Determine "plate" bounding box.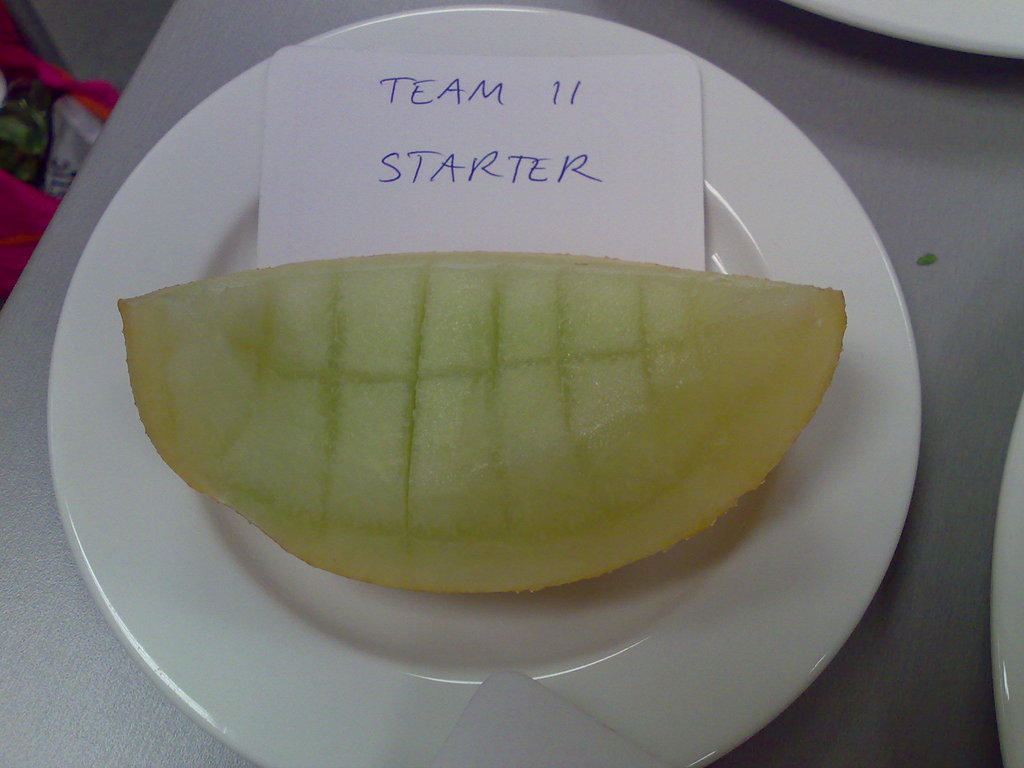
Determined: x1=787 y1=0 x2=1023 y2=63.
